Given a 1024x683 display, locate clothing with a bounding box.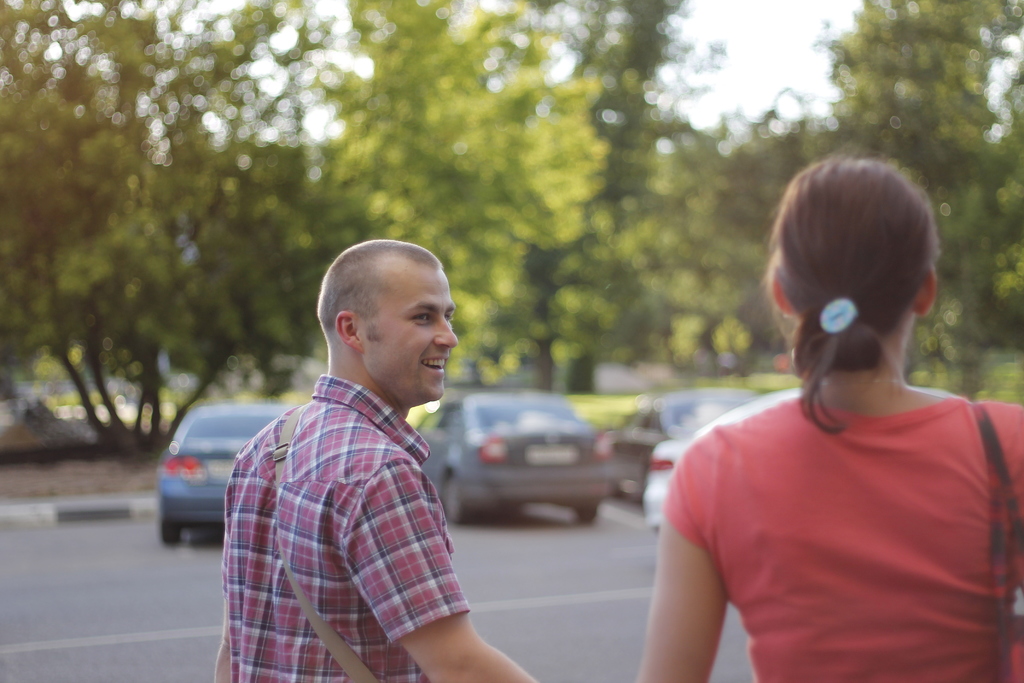
Located: crop(662, 381, 1023, 682).
